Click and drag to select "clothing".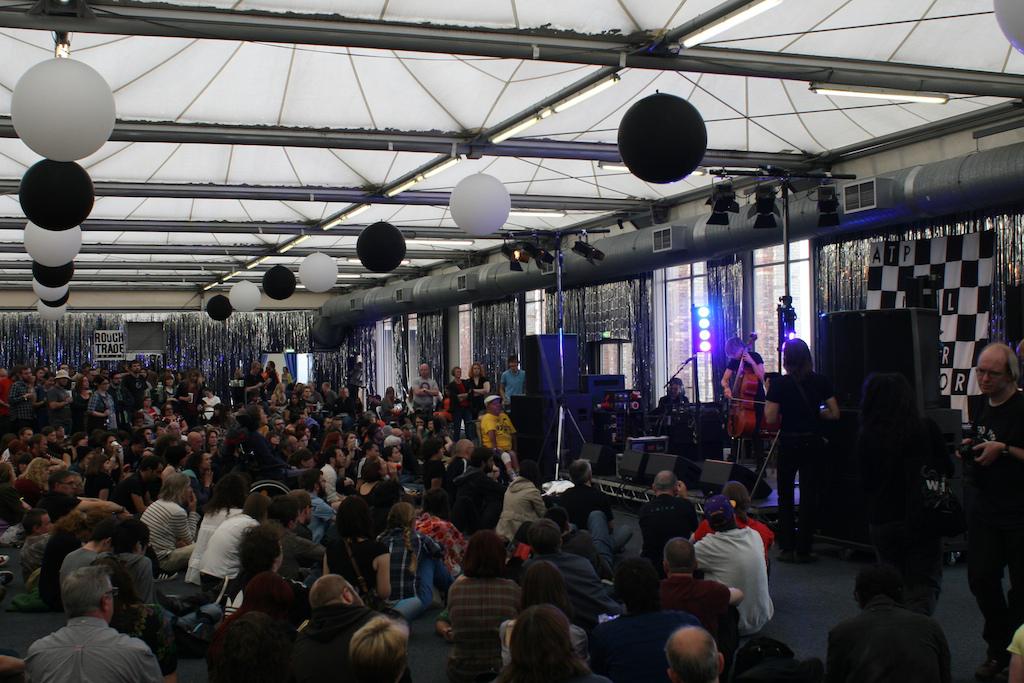
Selection: 114:469:157:510.
